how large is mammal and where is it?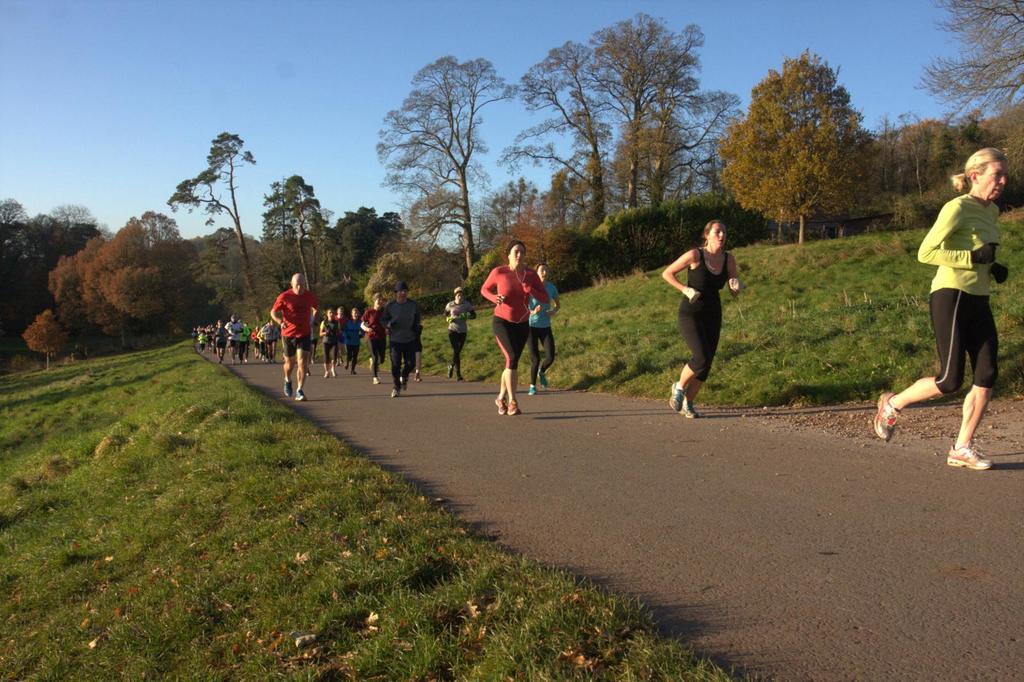
Bounding box: {"left": 408, "top": 313, "right": 424, "bottom": 384}.
